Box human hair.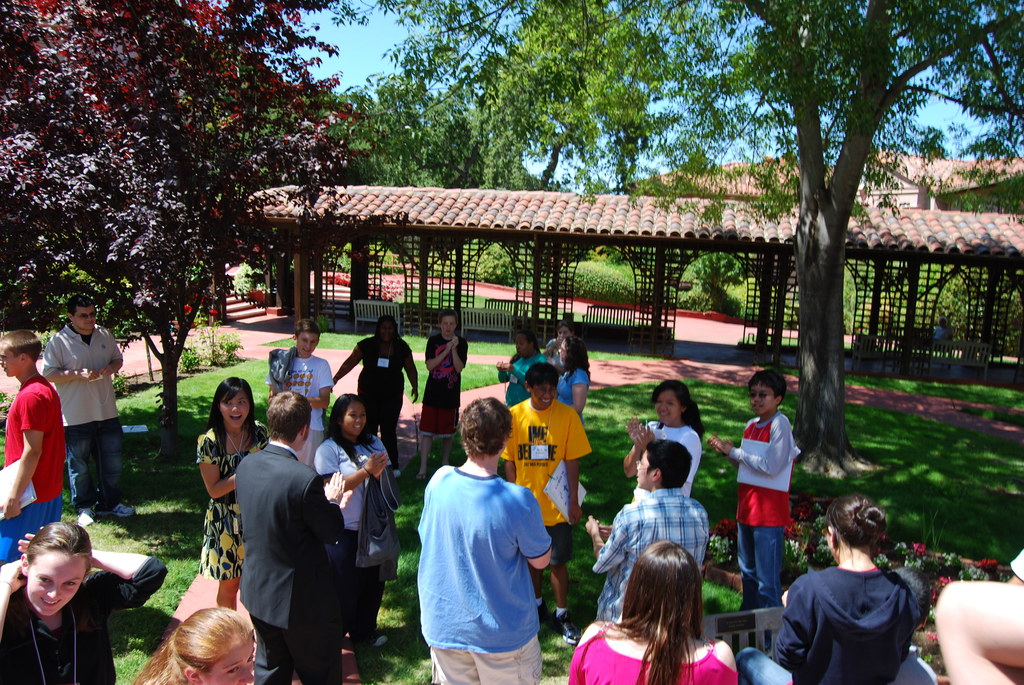
<box>582,516,714,682</box>.
